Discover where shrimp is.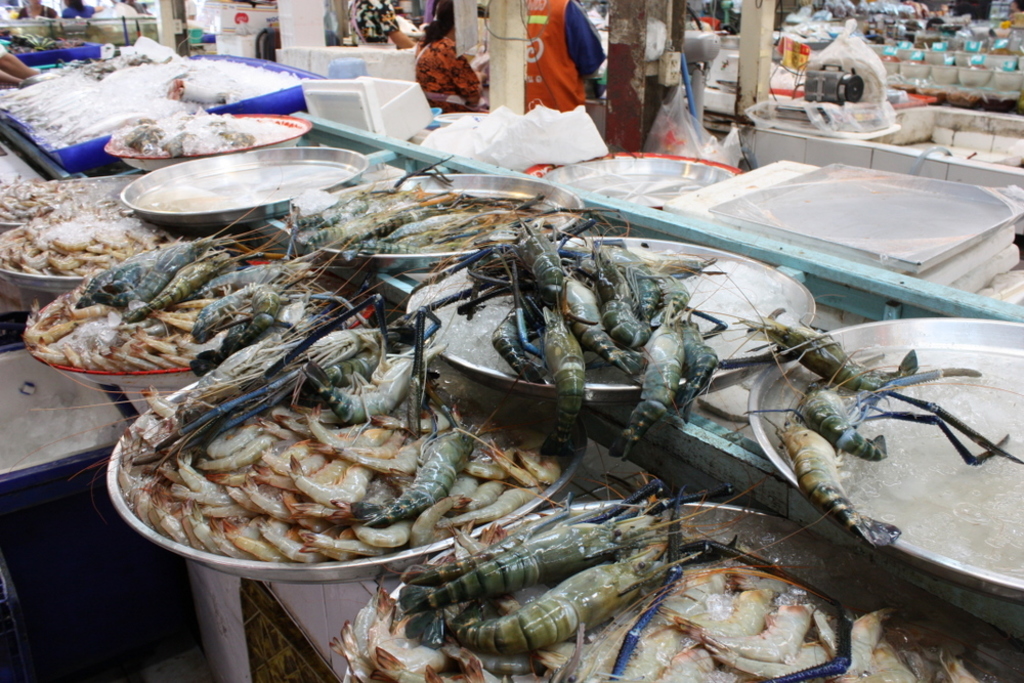
Discovered at left=14, top=199, right=352, bottom=367.
